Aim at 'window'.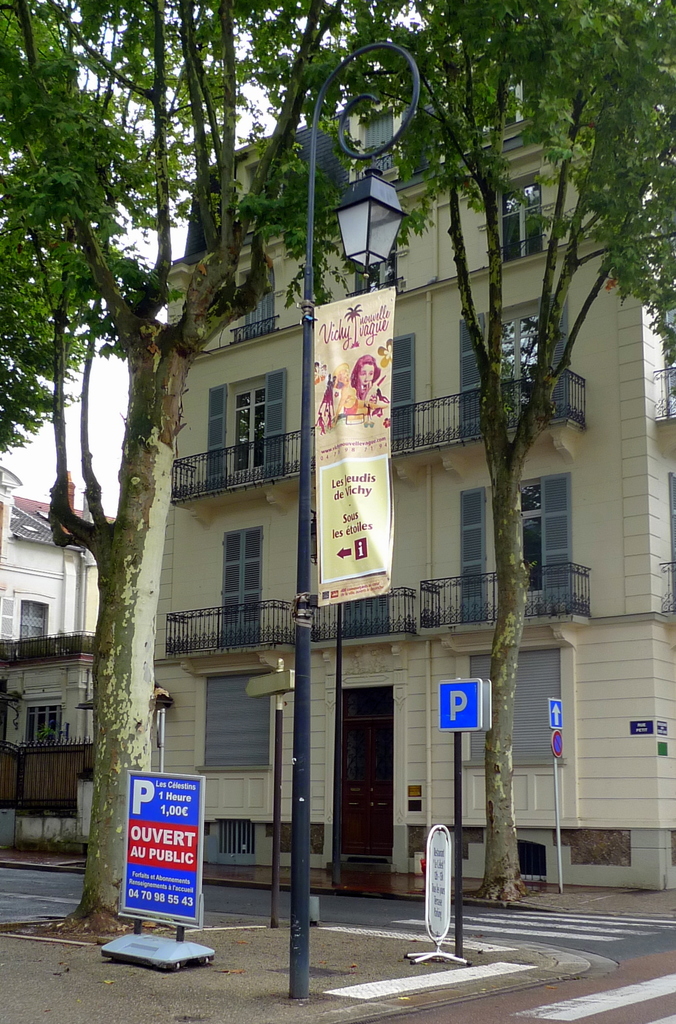
Aimed at 358, 231, 399, 307.
